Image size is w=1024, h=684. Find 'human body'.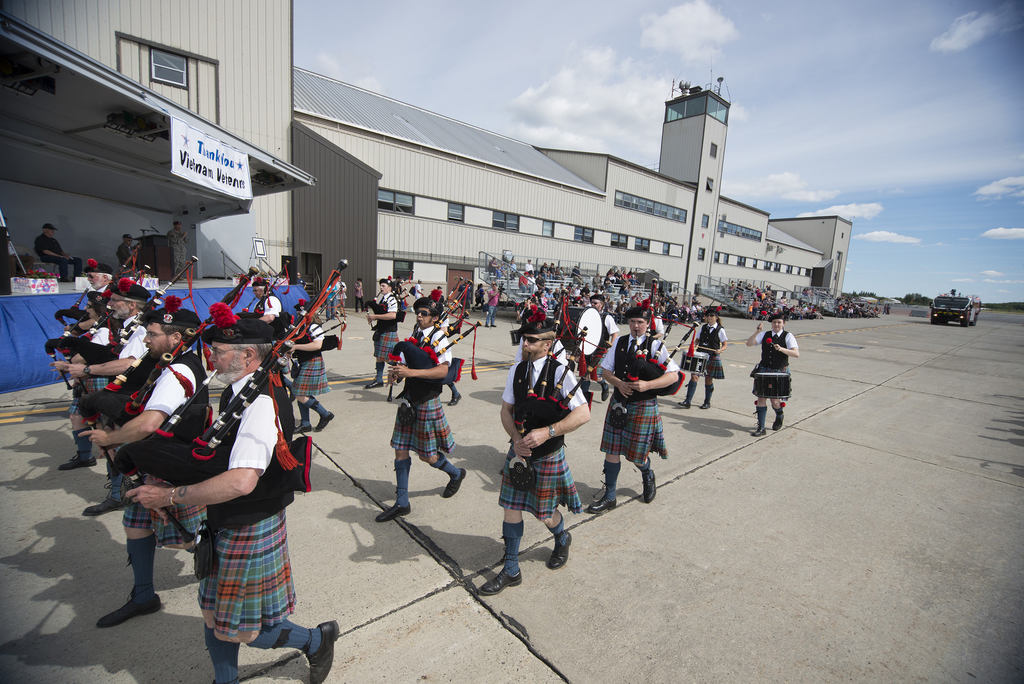
[365, 273, 410, 394].
